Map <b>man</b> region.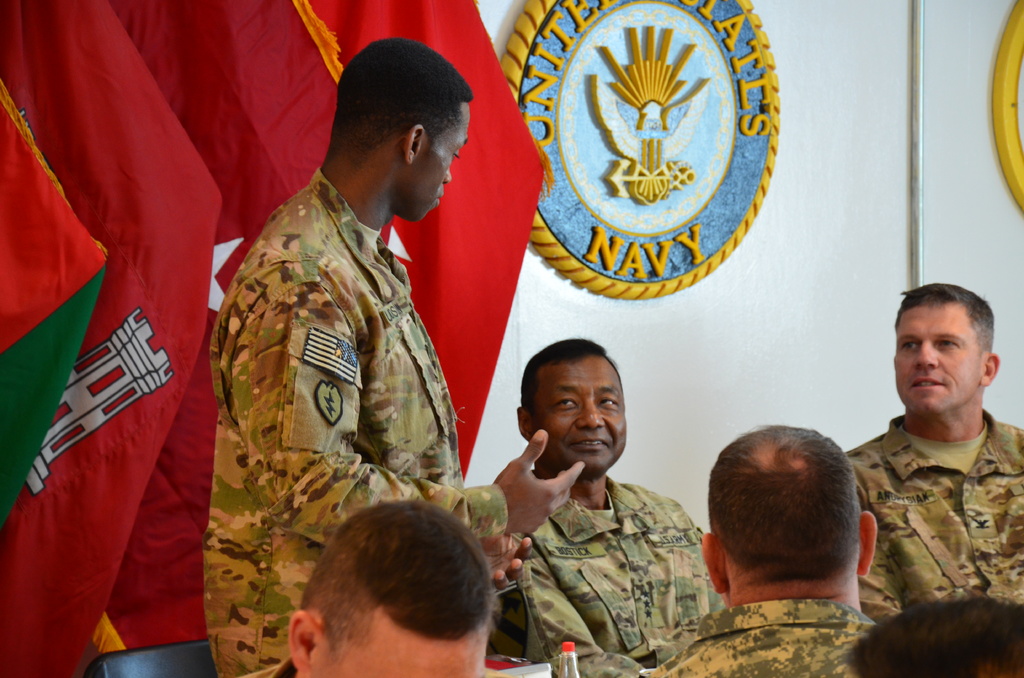
Mapped to 844 594 1023 677.
